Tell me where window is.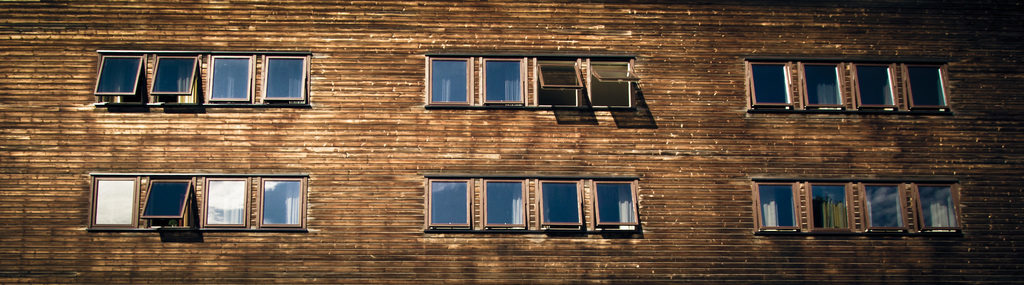
window is at select_region(257, 177, 306, 227).
